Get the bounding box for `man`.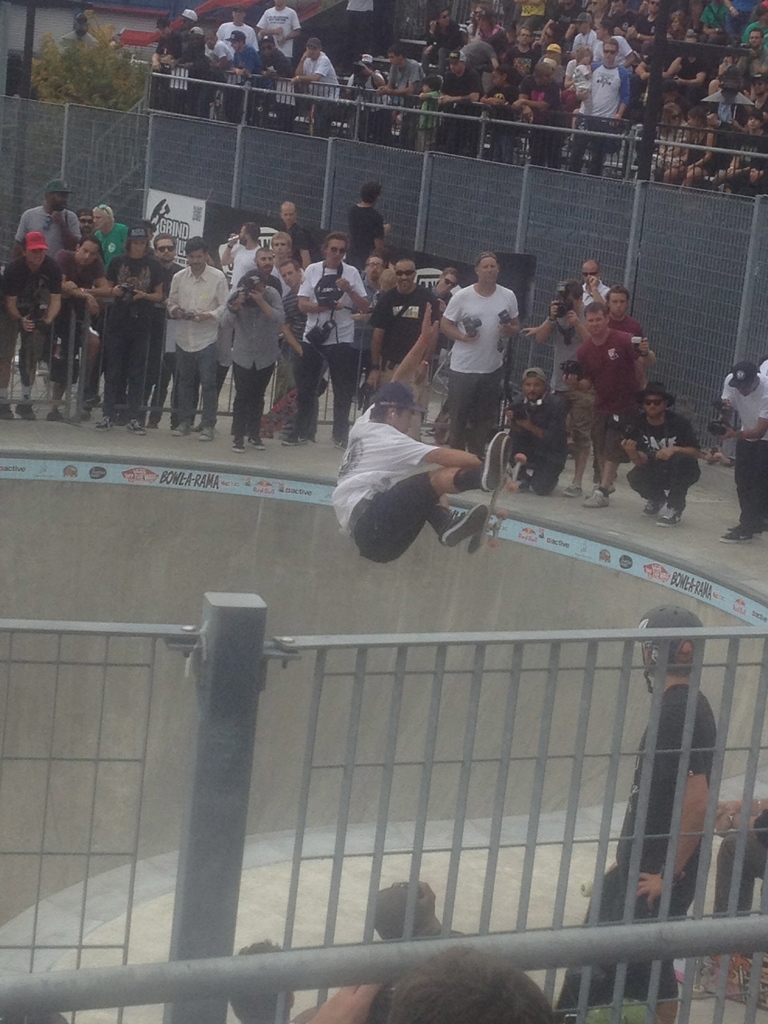
crop(59, 13, 99, 57).
